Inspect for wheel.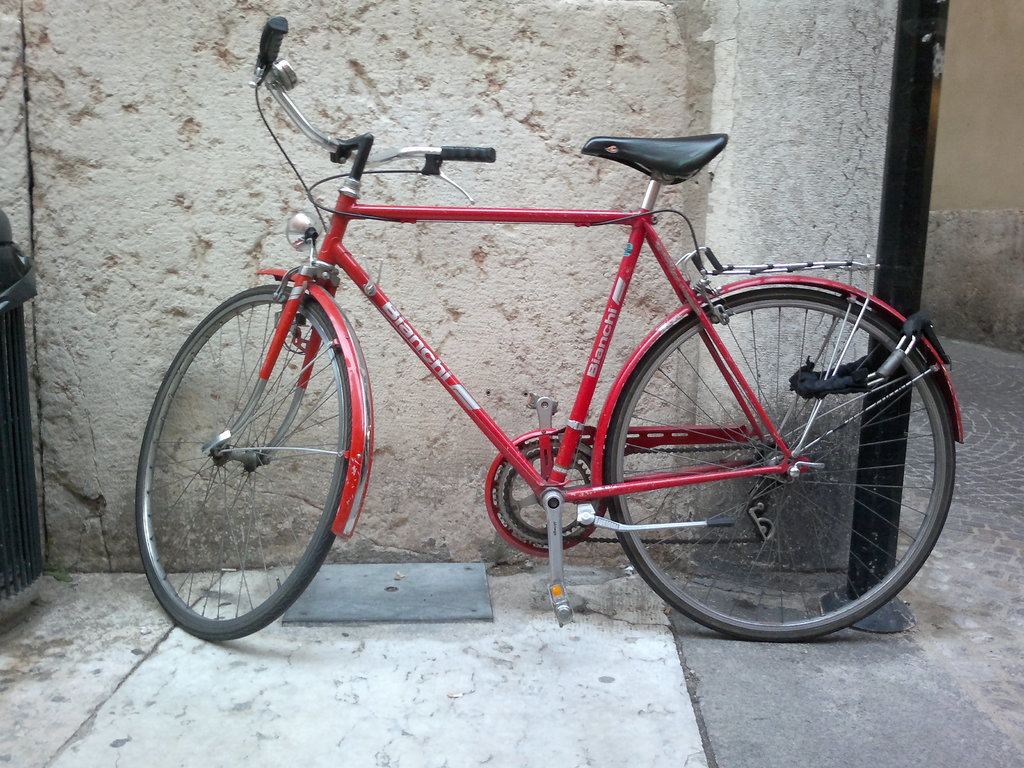
Inspection: [left=597, top=275, right=952, bottom=637].
